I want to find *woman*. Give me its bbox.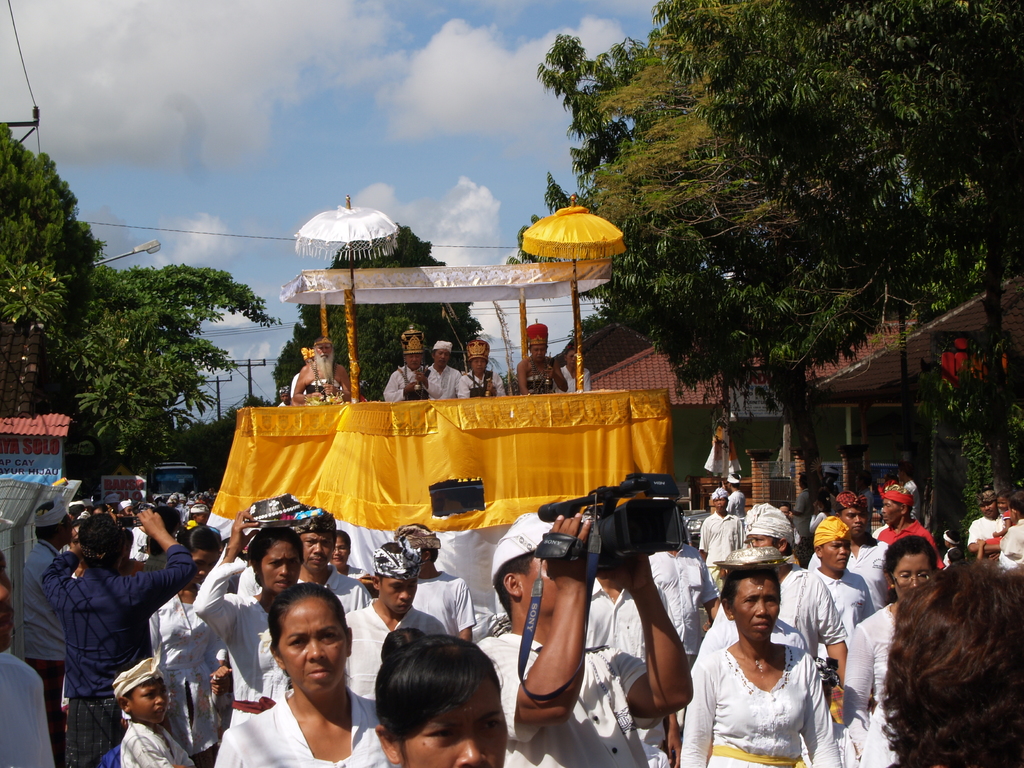
x1=456, y1=340, x2=508, y2=397.
